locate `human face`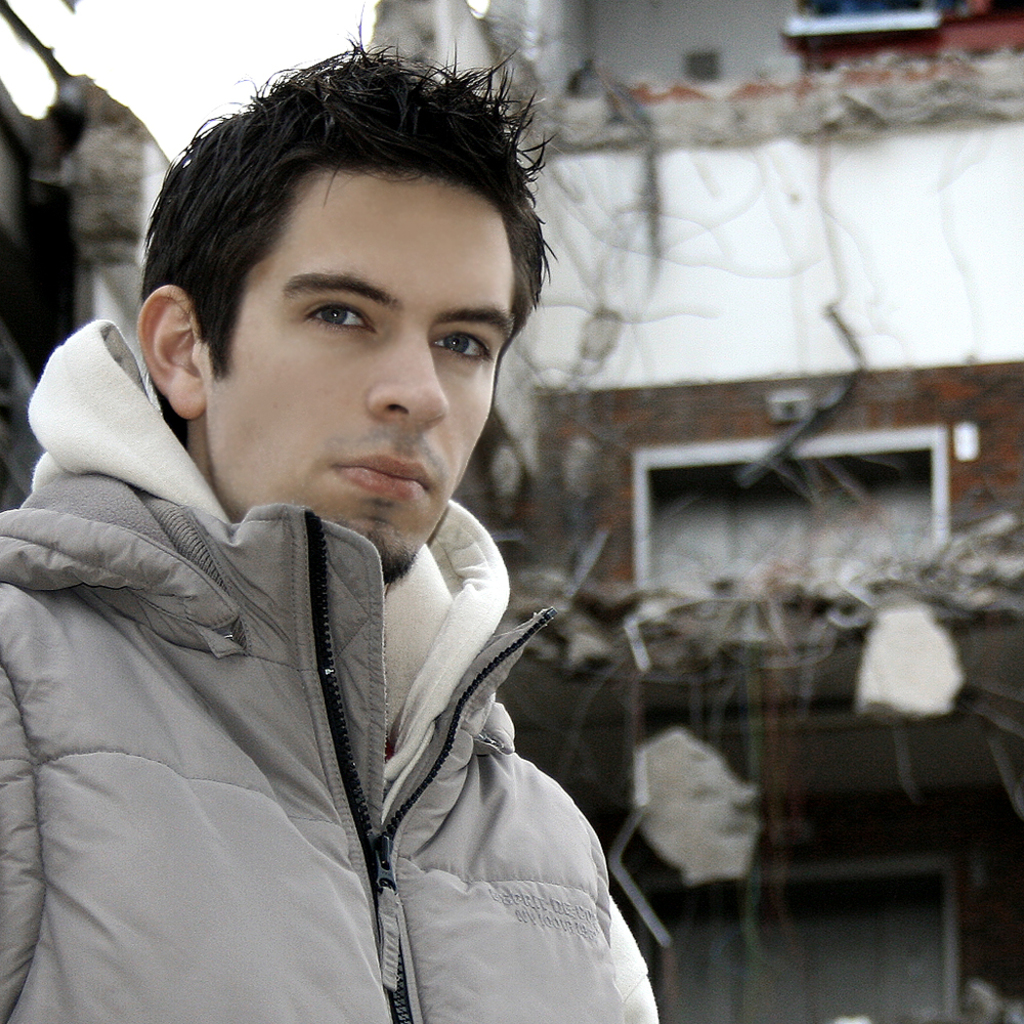
[x1=202, y1=161, x2=517, y2=578]
